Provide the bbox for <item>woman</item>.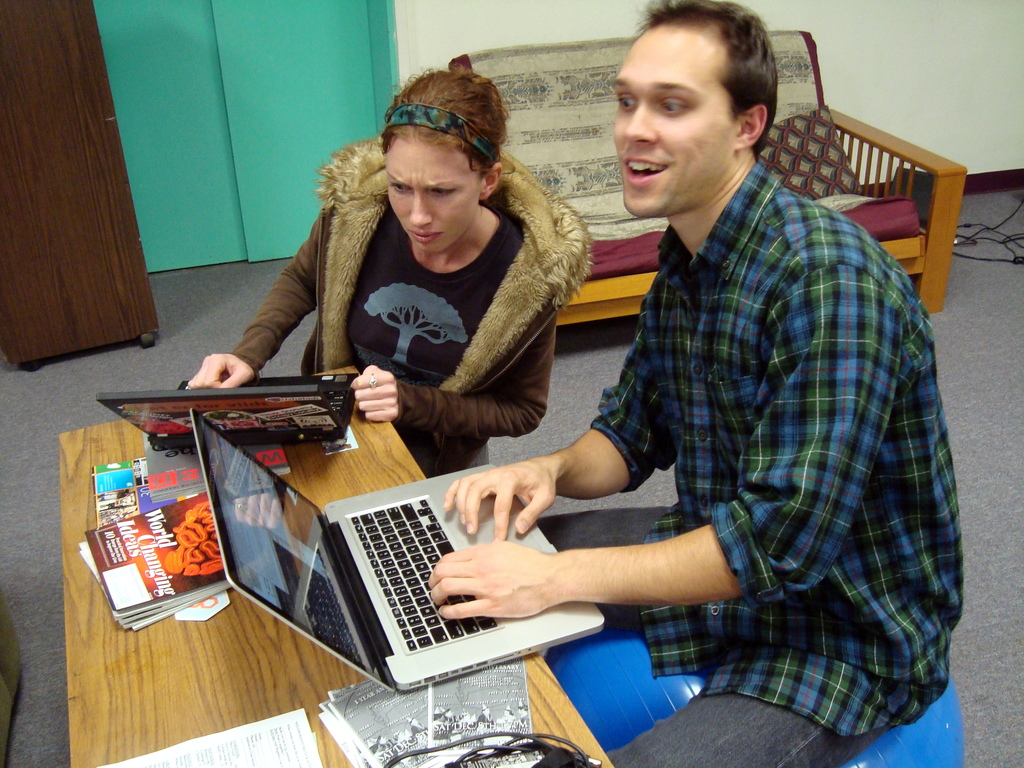
Rect(216, 67, 598, 499).
